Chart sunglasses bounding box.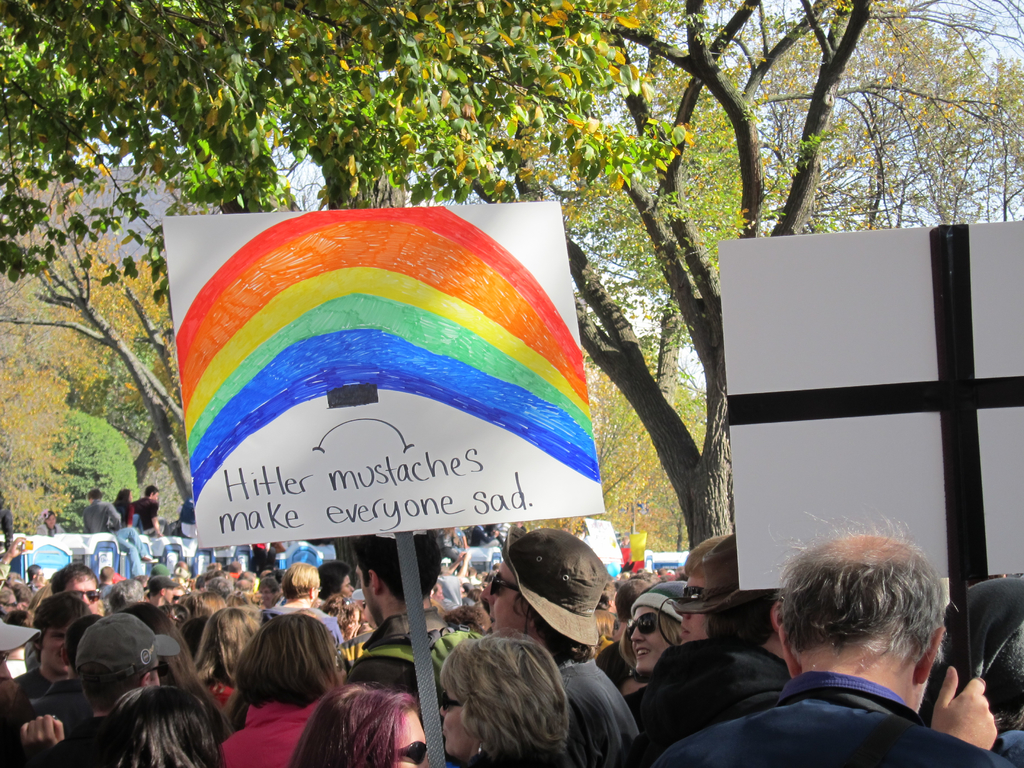
Charted: (left=477, top=564, right=516, bottom=598).
